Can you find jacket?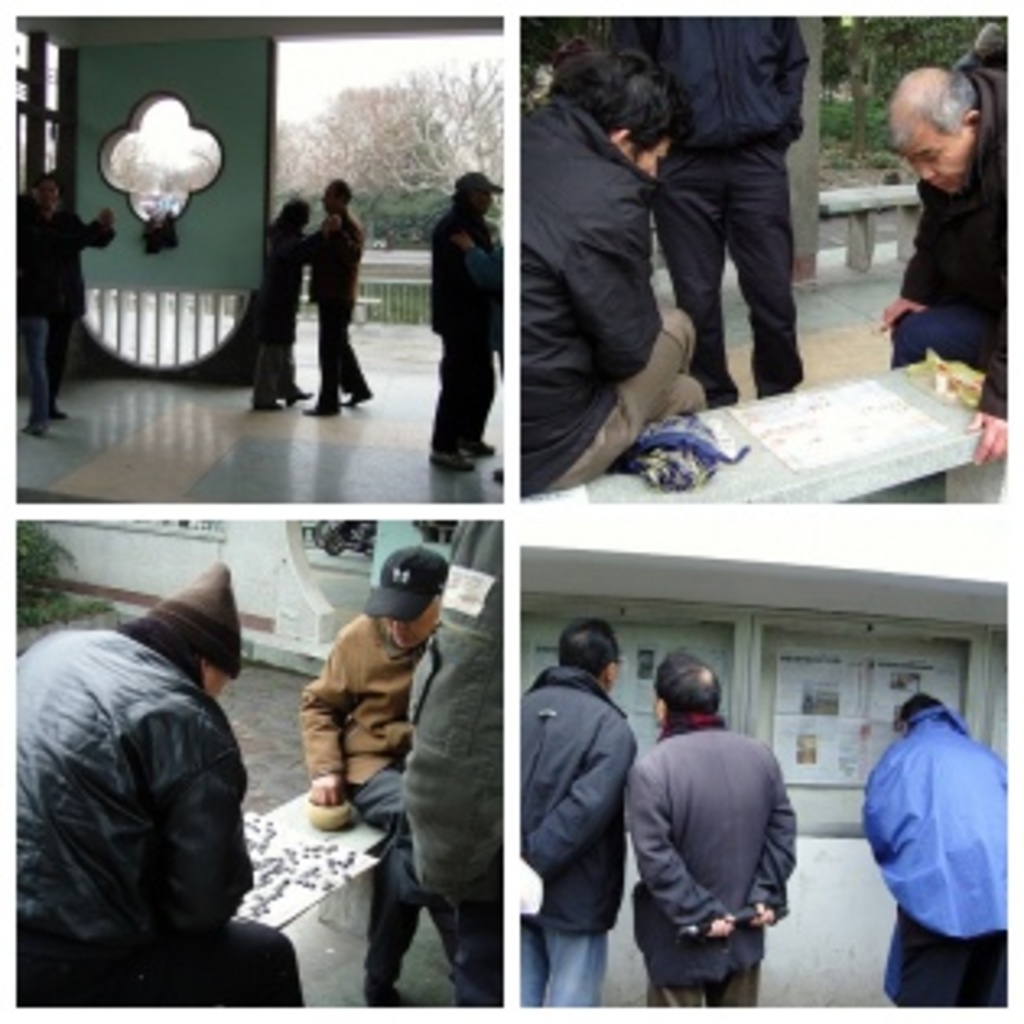
Yes, bounding box: [x1=514, y1=660, x2=640, y2=949].
